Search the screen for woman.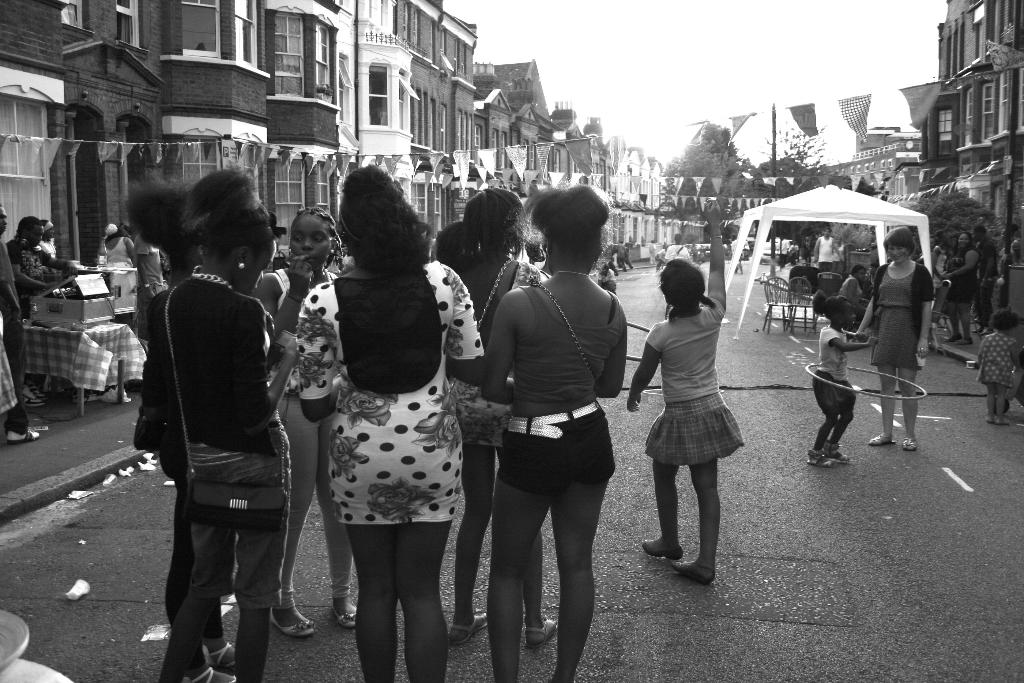
Found at (449,186,560,651).
